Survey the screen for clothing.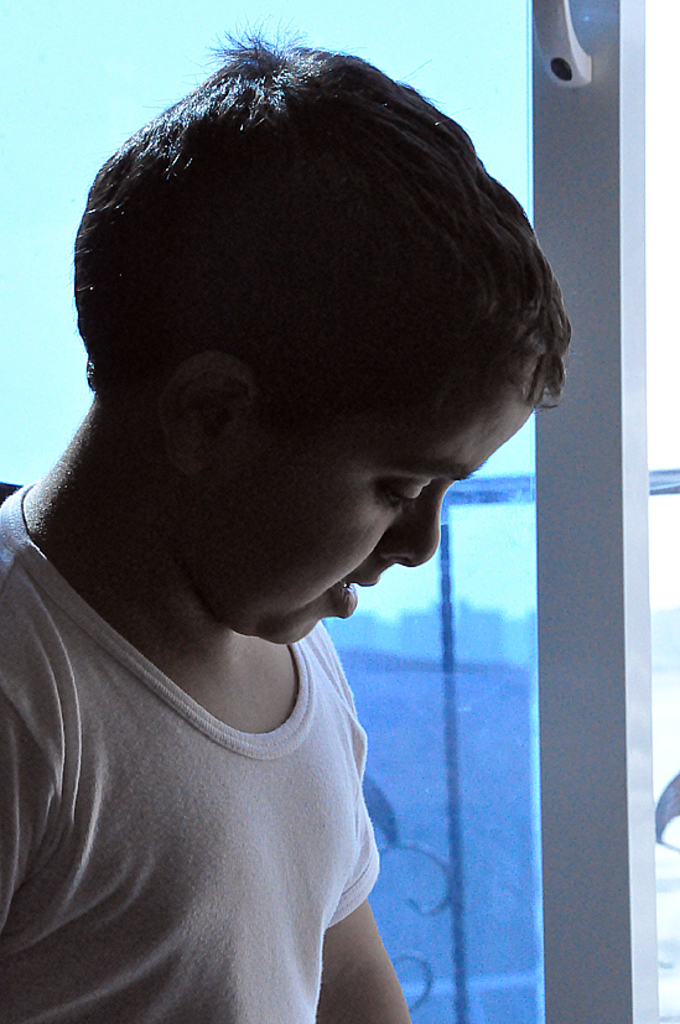
Survey found: Rect(0, 541, 408, 1022).
